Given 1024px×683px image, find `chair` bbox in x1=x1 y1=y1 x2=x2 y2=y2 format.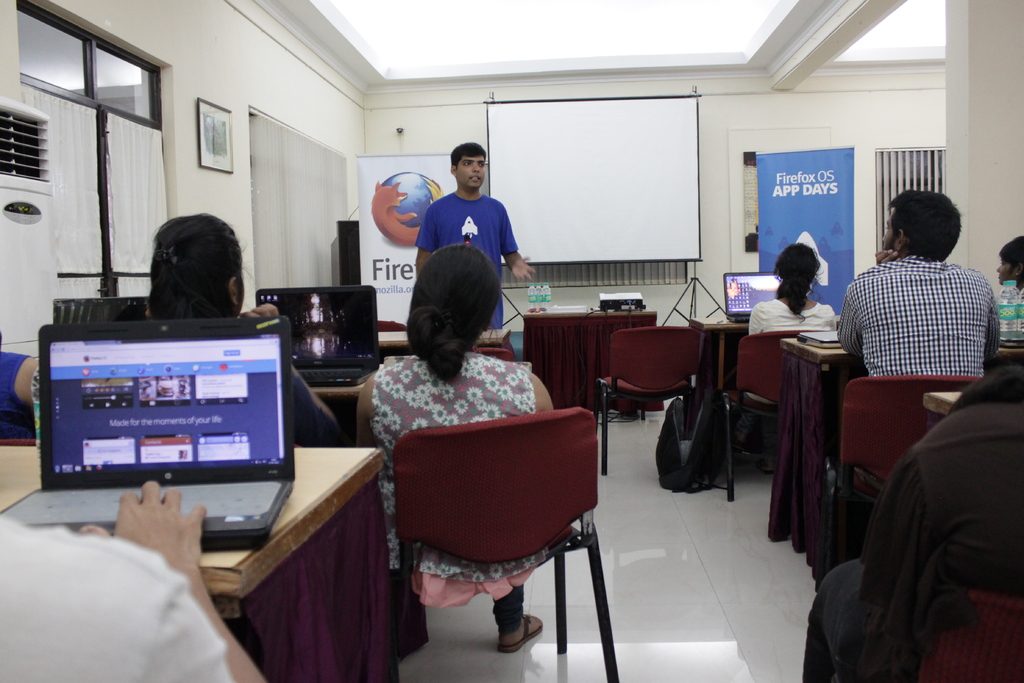
x1=716 y1=327 x2=824 y2=497.
